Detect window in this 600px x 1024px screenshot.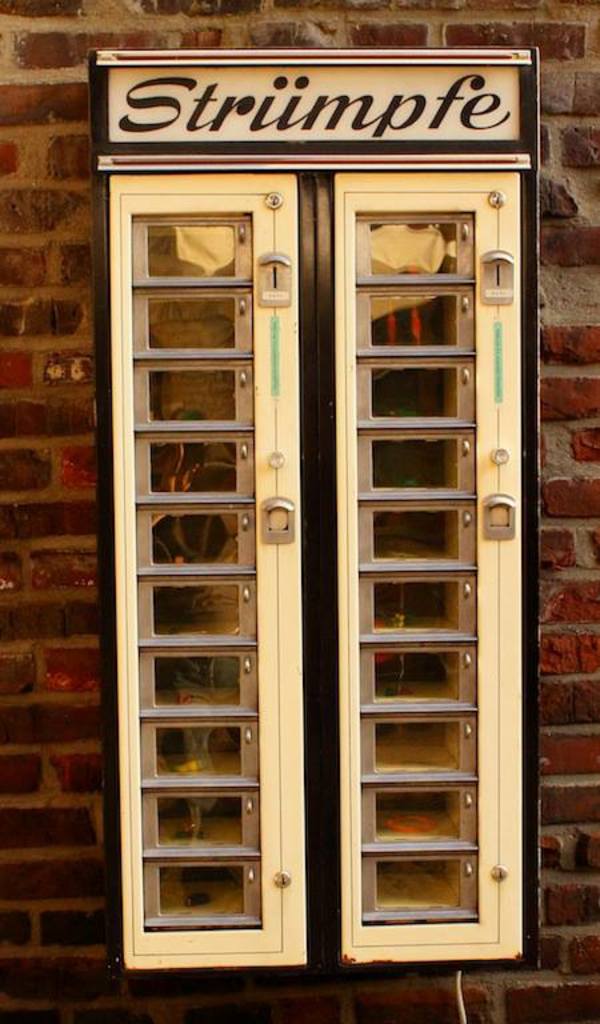
Detection: 73:52:540:976.
